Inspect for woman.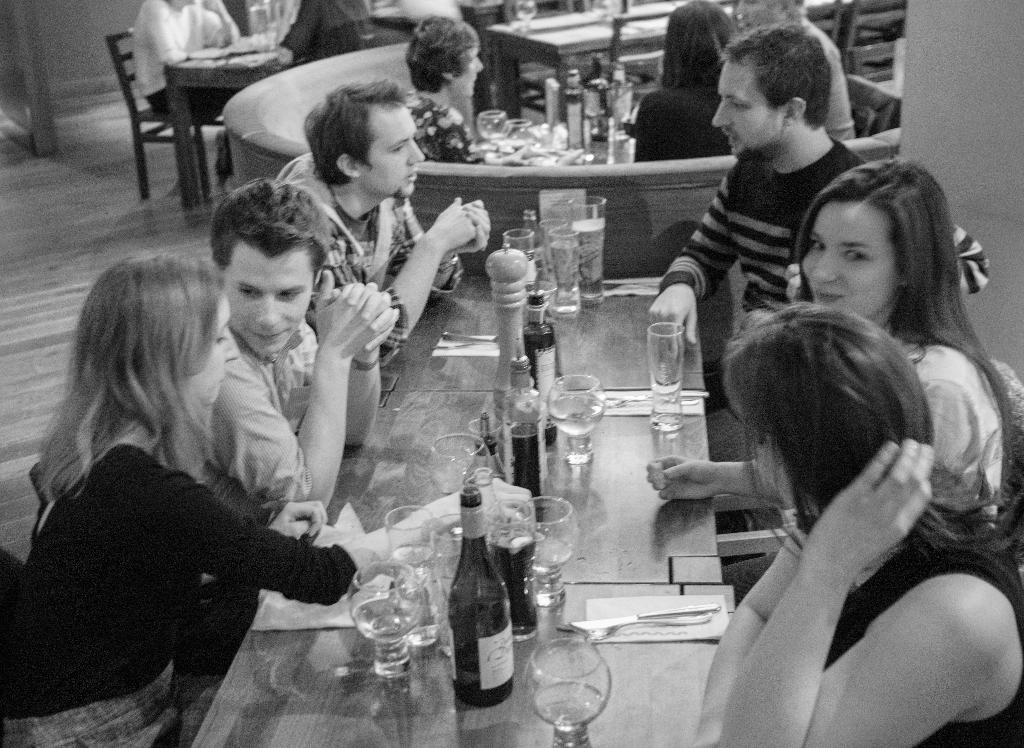
Inspection: region(5, 252, 535, 747).
